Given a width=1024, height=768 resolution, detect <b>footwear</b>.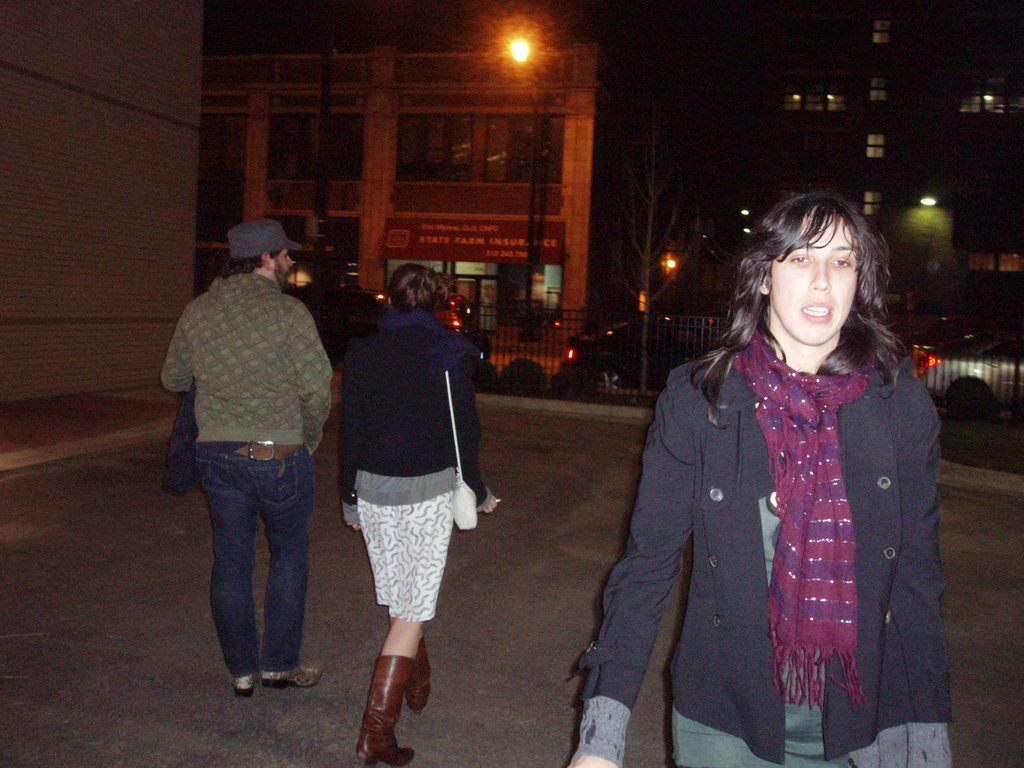
l=358, t=655, r=415, b=767.
